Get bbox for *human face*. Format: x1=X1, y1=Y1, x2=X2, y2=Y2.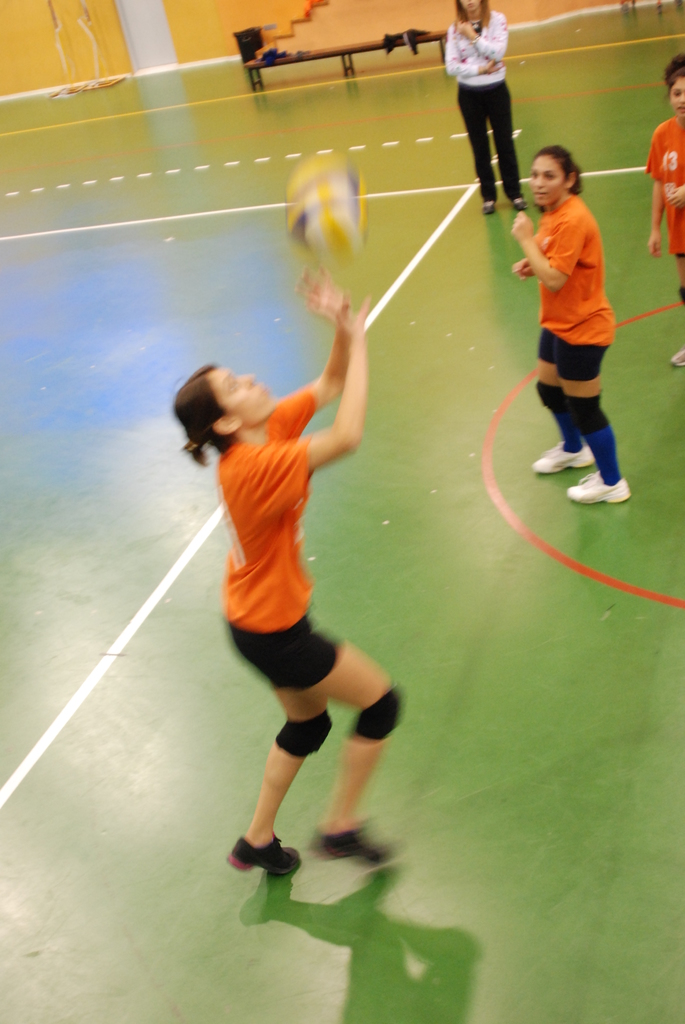
x1=528, y1=161, x2=570, y2=211.
